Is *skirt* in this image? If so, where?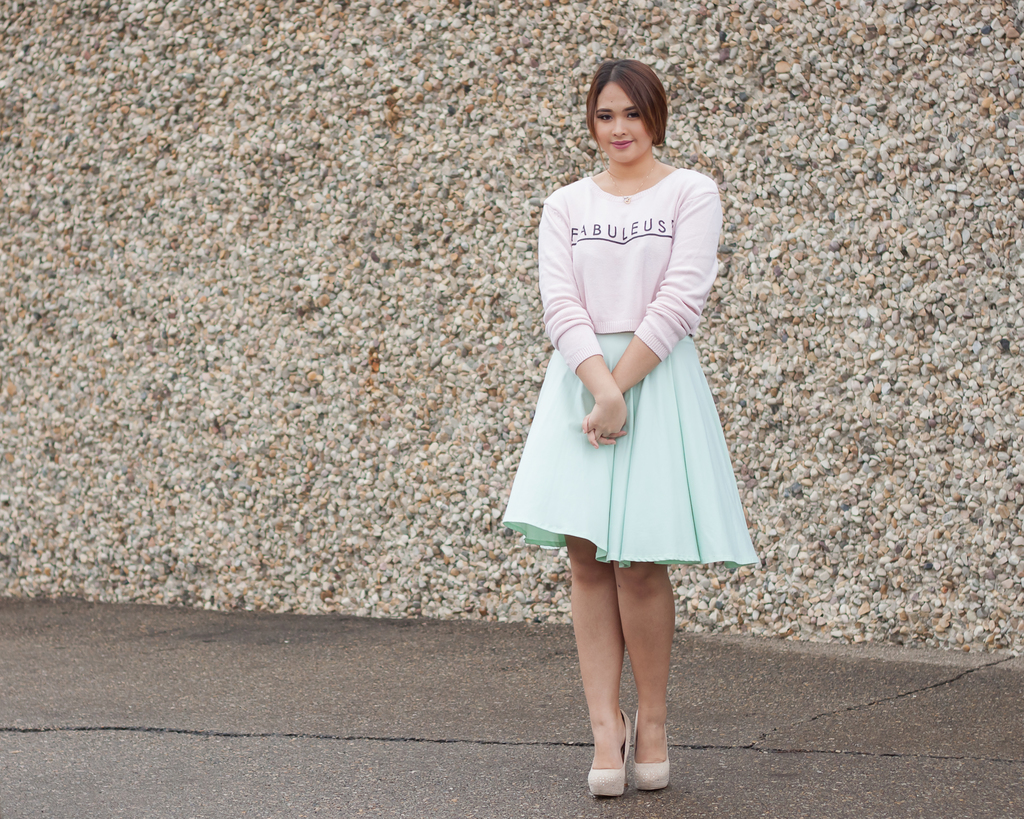
Yes, at {"x1": 501, "y1": 332, "x2": 758, "y2": 570}.
